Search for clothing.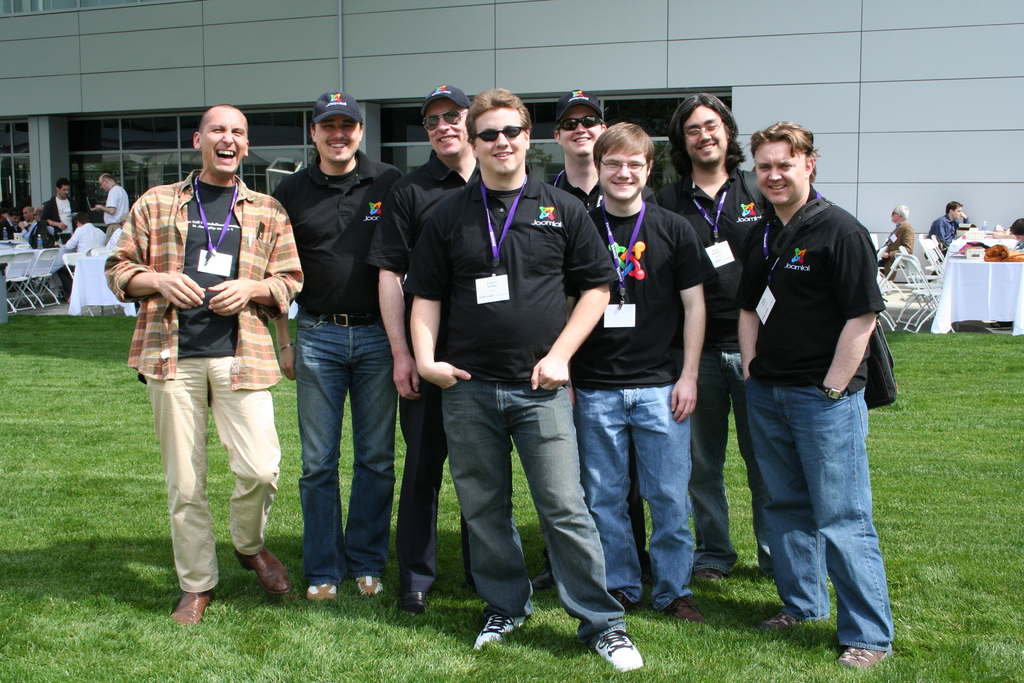
Found at box=[394, 170, 616, 639].
